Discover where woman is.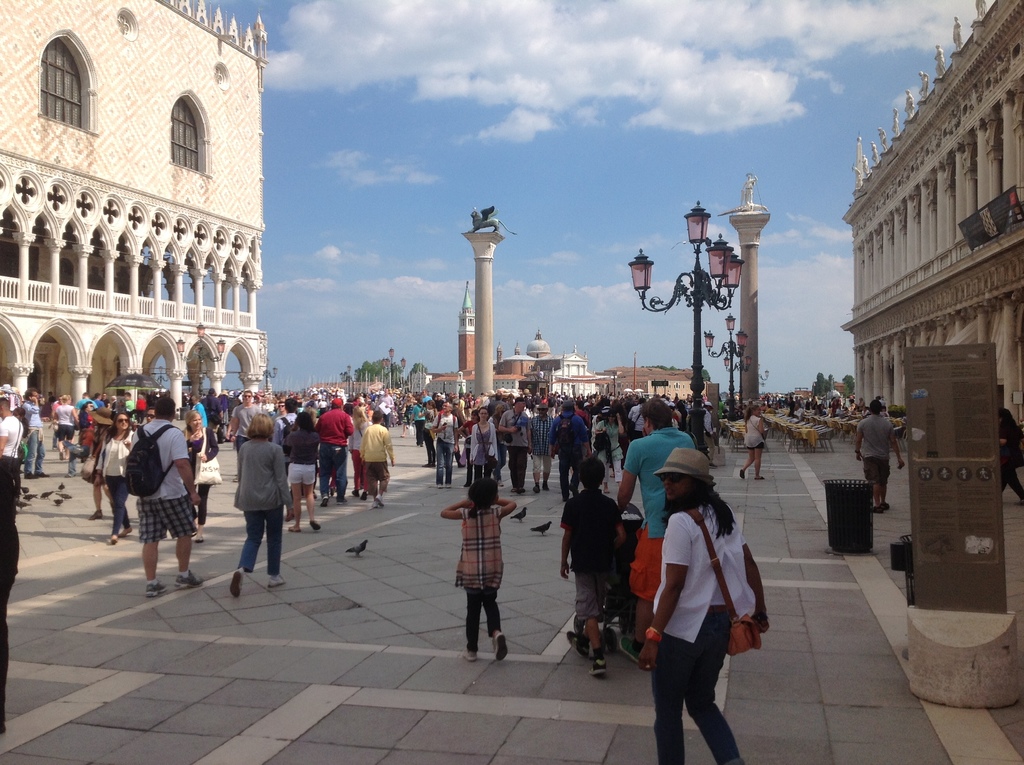
Discovered at {"left": 47, "top": 396, "right": 81, "bottom": 457}.
